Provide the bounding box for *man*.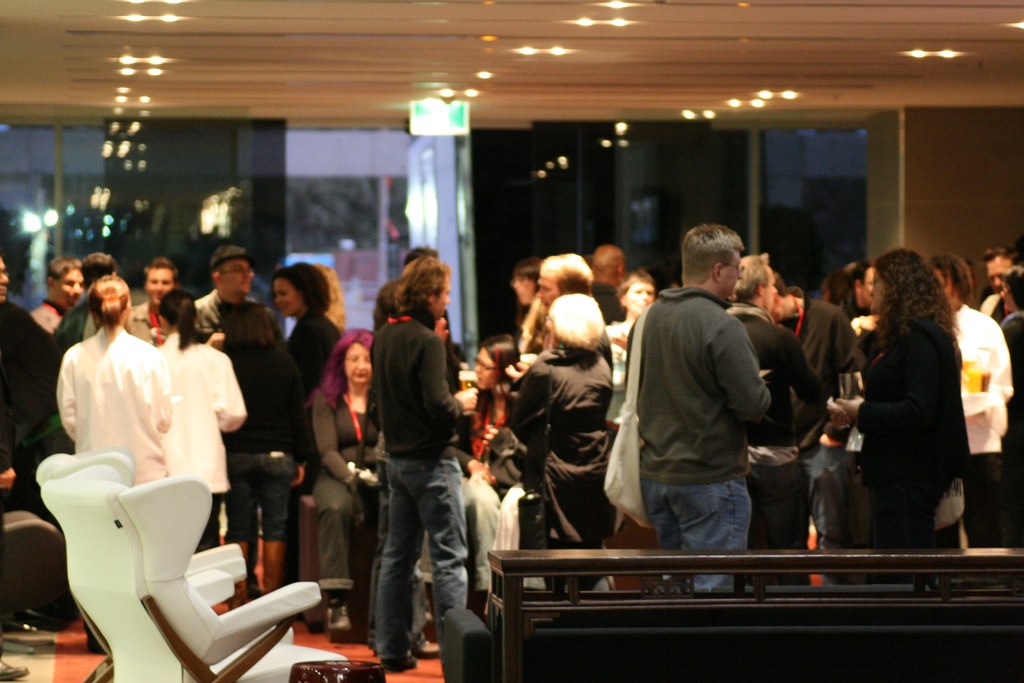
region(374, 253, 465, 673).
